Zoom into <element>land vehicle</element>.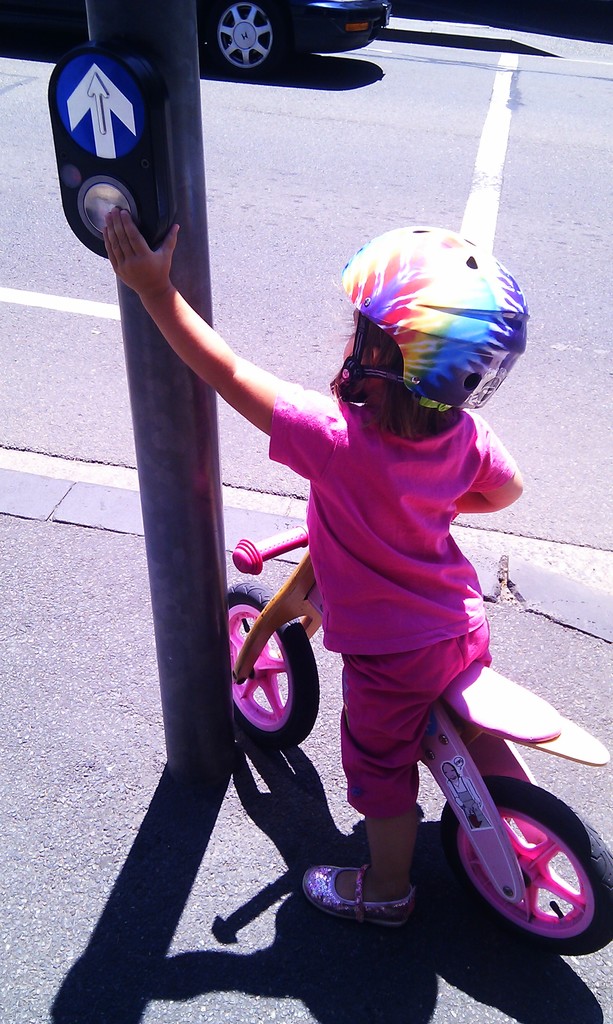
Zoom target: {"left": 282, "top": 637, "right": 589, "bottom": 961}.
